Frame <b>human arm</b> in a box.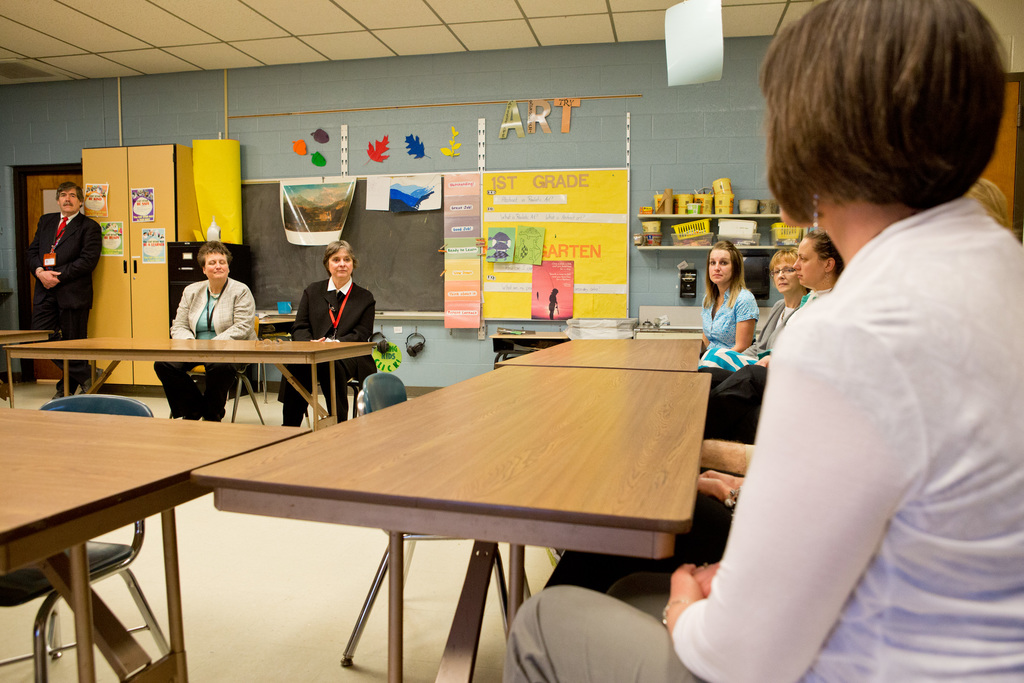
<bbox>729, 287, 761, 353</bbox>.
